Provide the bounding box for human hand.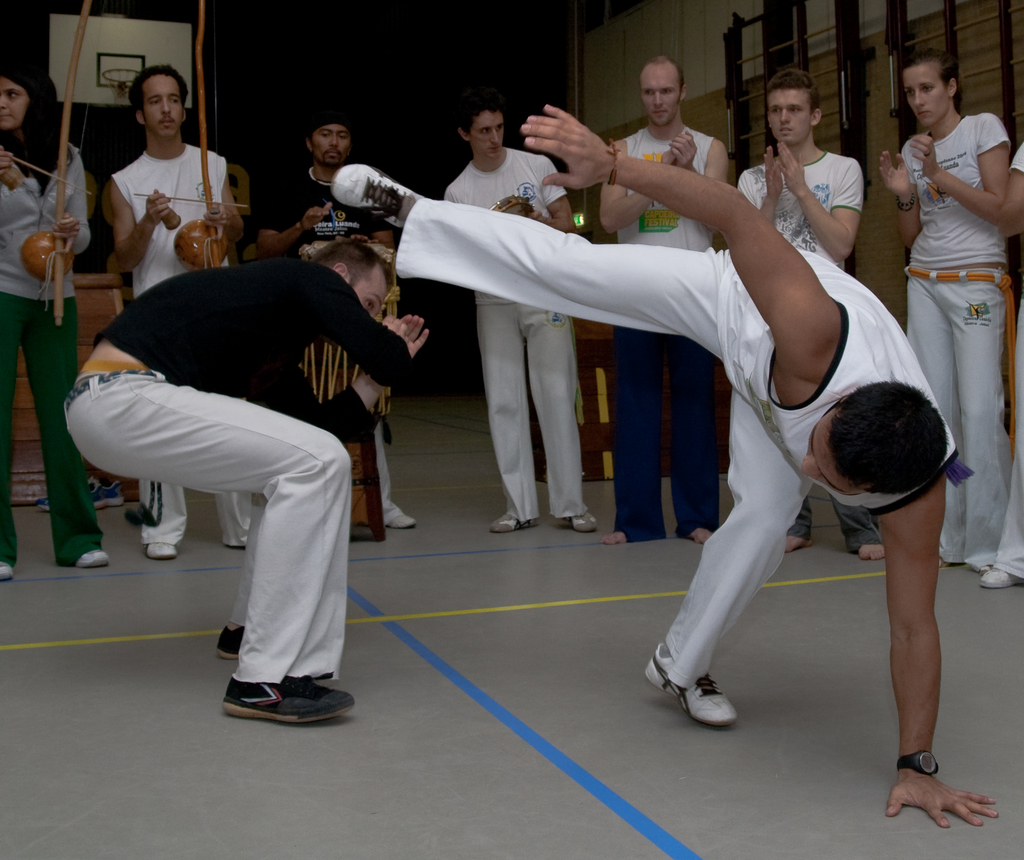
l=659, t=147, r=676, b=167.
